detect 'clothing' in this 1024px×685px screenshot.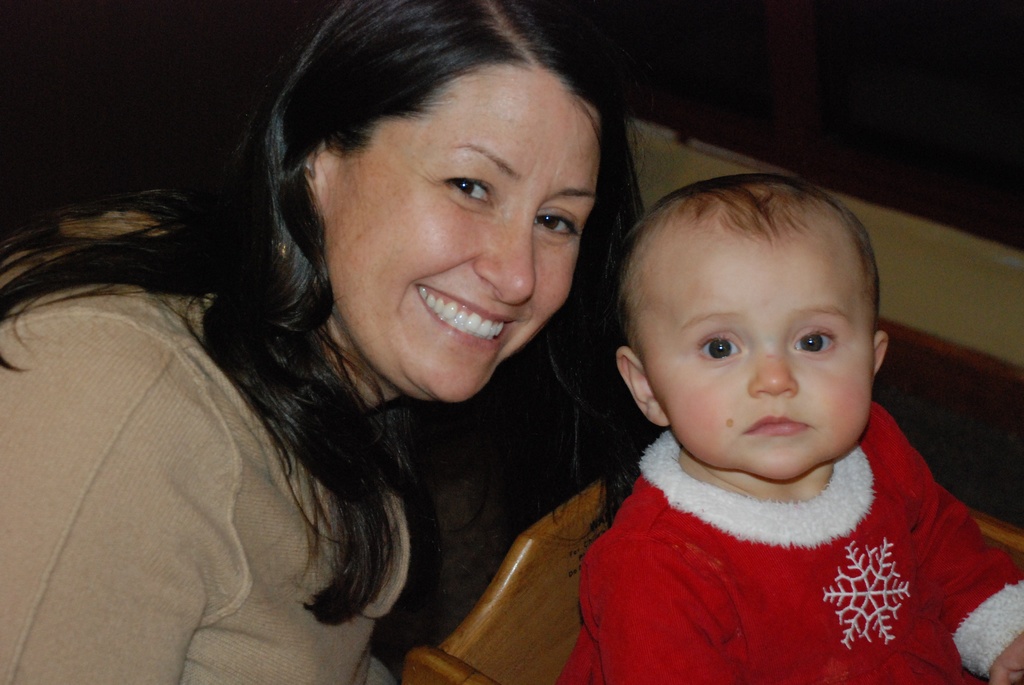
Detection: rect(0, 294, 416, 684).
